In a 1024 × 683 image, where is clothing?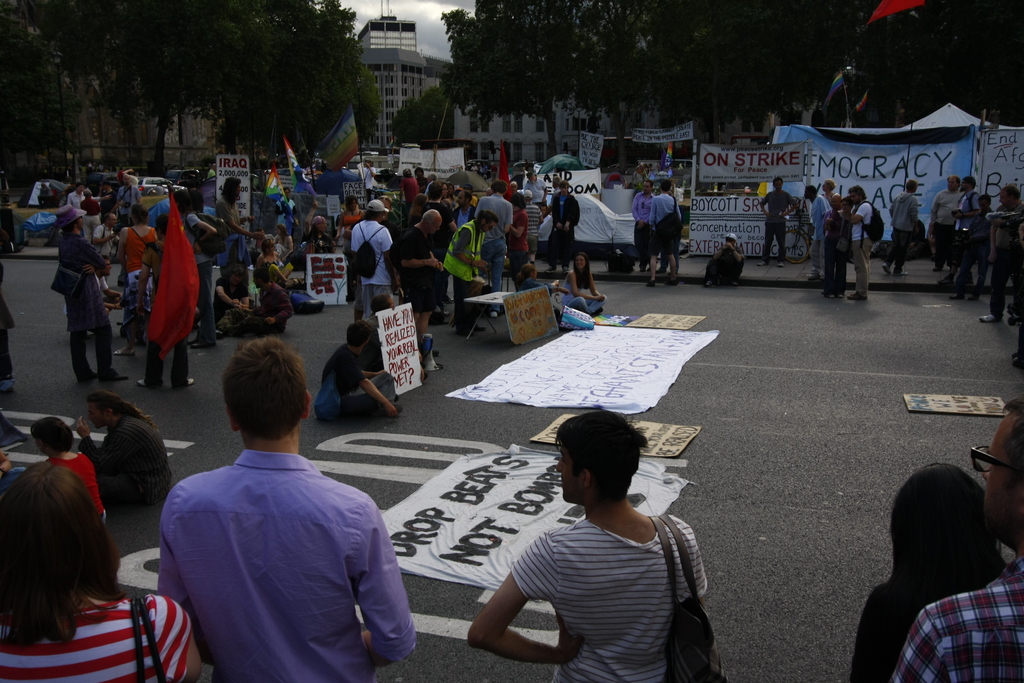
pyautogui.locateOnScreen(250, 262, 306, 309).
